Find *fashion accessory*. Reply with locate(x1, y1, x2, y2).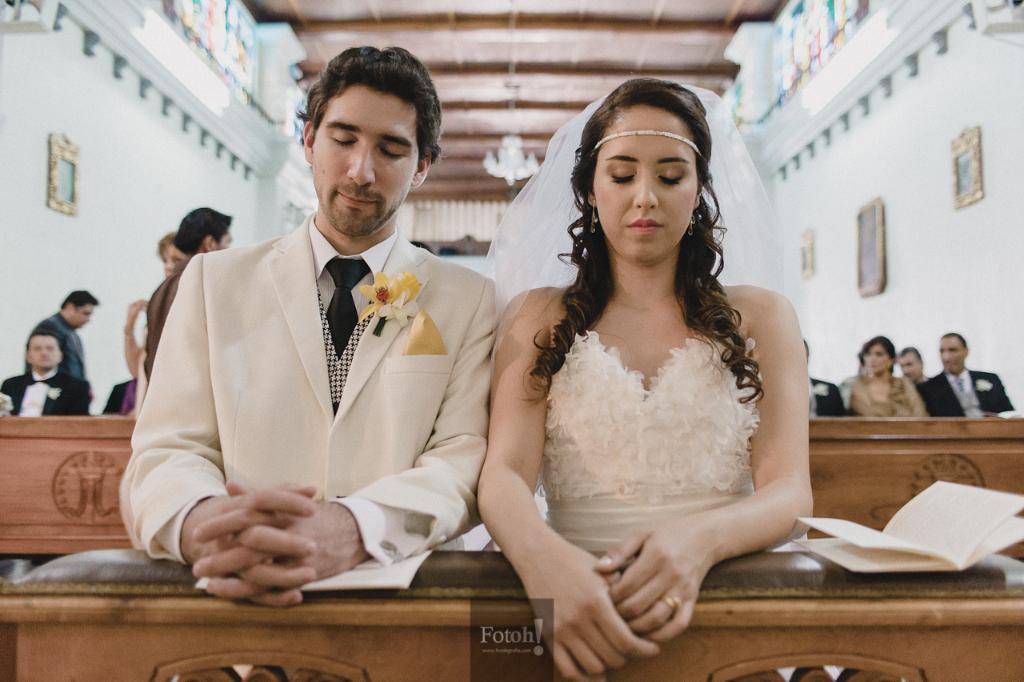
locate(357, 271, 426, 337).
